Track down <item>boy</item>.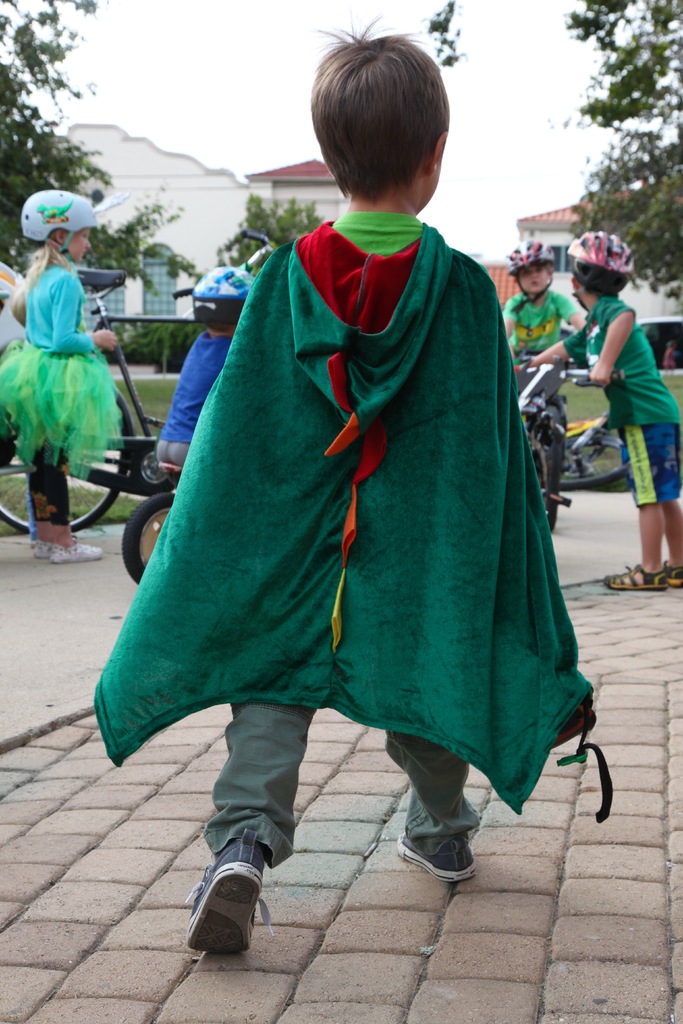
Tracked to <region>502, 252, 589, 472</region>.
